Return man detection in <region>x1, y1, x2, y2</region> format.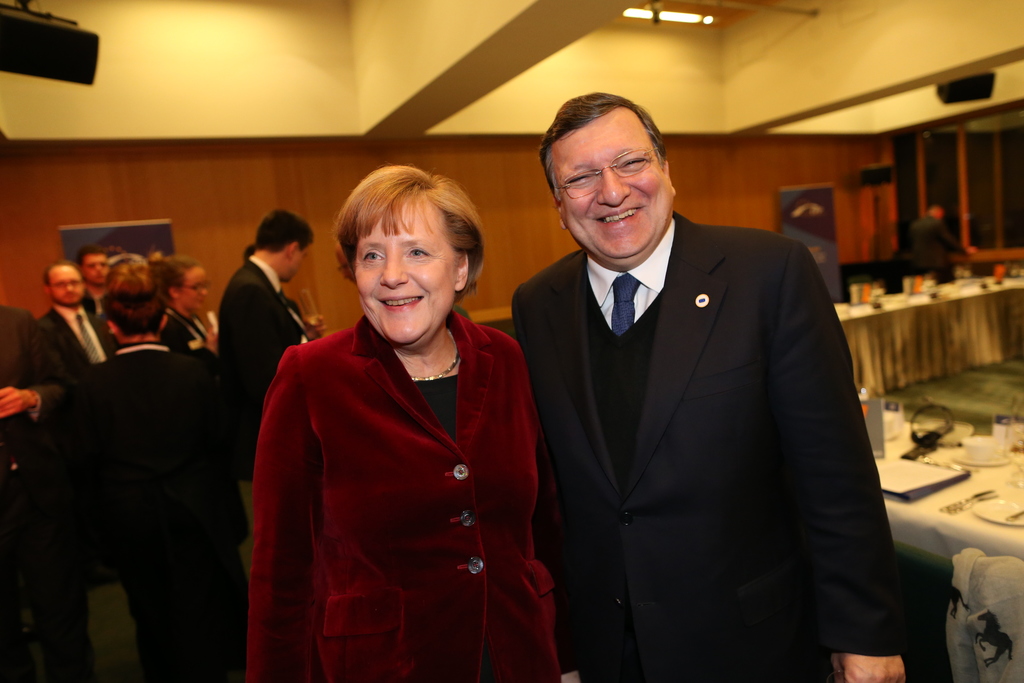
<region>24, 259, 119, 387</region>.
